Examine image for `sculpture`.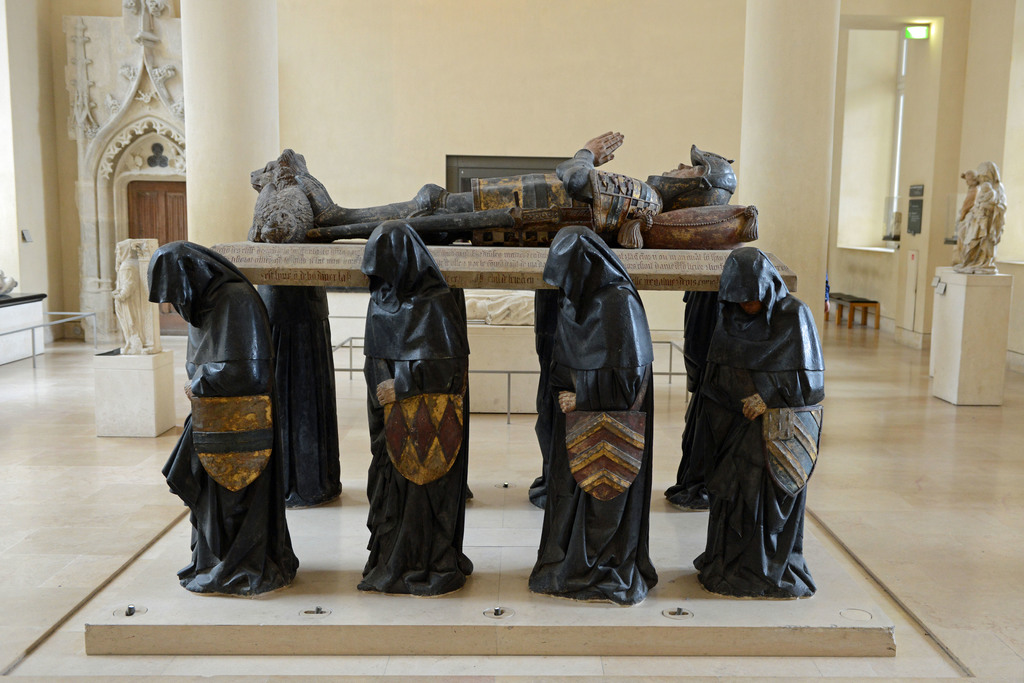
Examination result: BBox(254, 126, 740, 250).
